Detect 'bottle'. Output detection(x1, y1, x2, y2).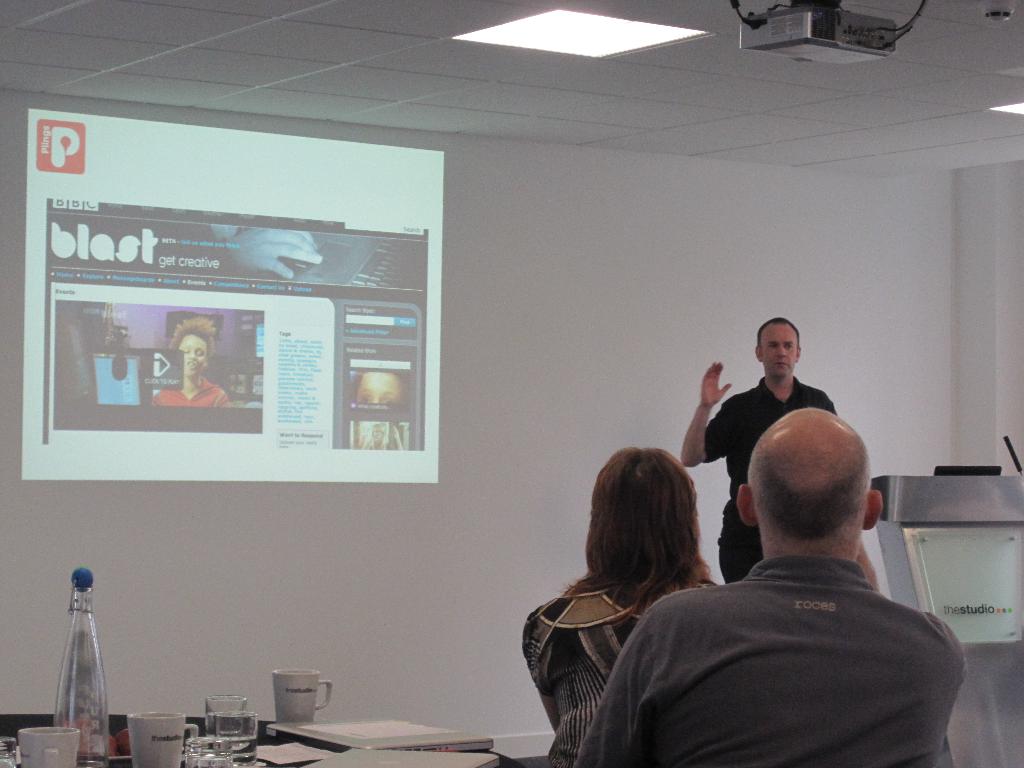
detection(53, 580, 118, 752).
